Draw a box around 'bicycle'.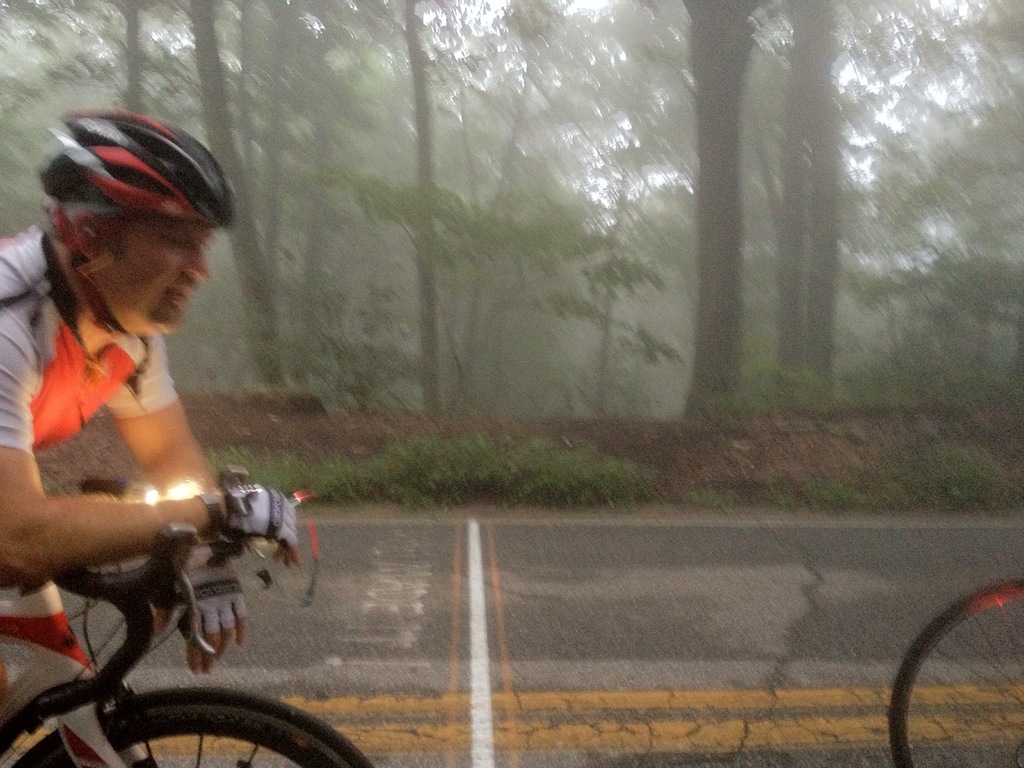
<region>0, 479, 374, 767</region>.
